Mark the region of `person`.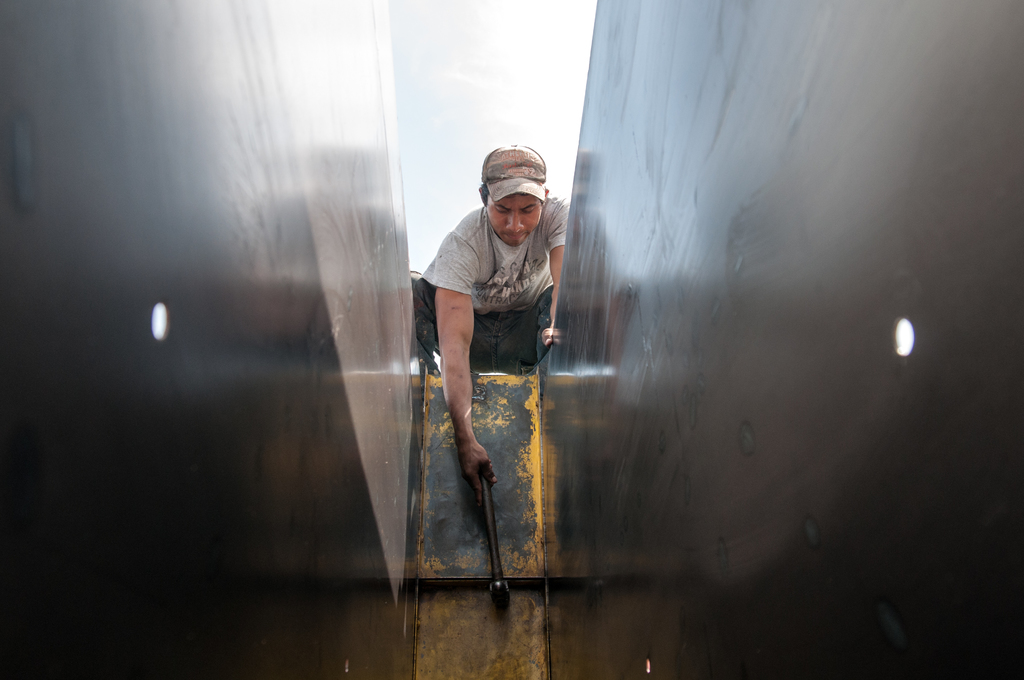
Region: [left=412, top=142, right=579, bottom=500].
